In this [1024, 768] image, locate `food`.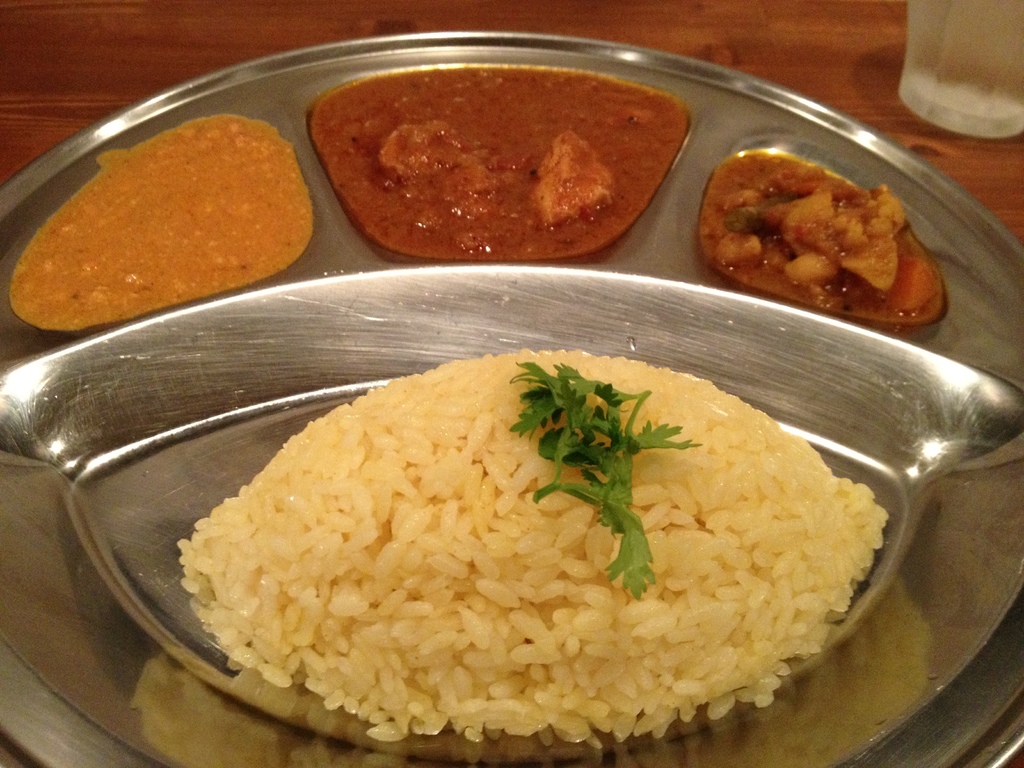
Bounding box: left=205, top=332, right=903, bottom=755.
